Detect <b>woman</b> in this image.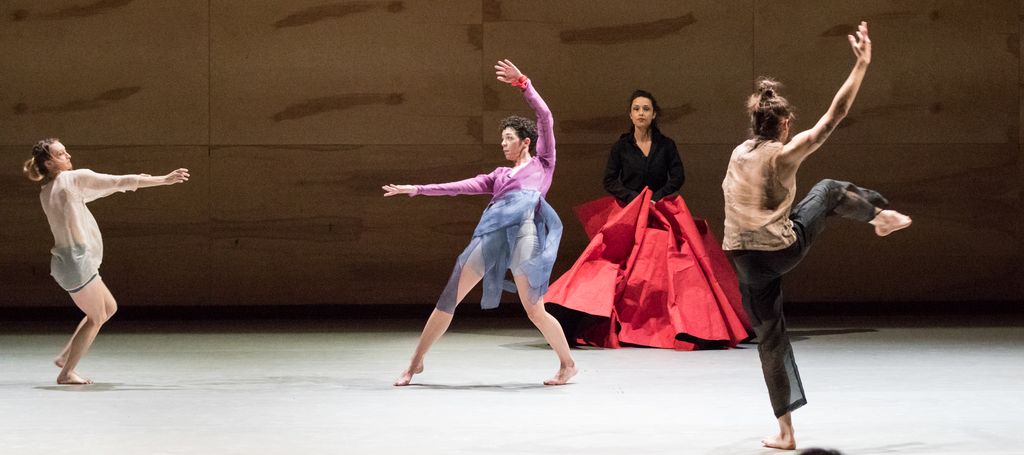
Detection: [x1=26, y1=138, x2=189, y2=388].
